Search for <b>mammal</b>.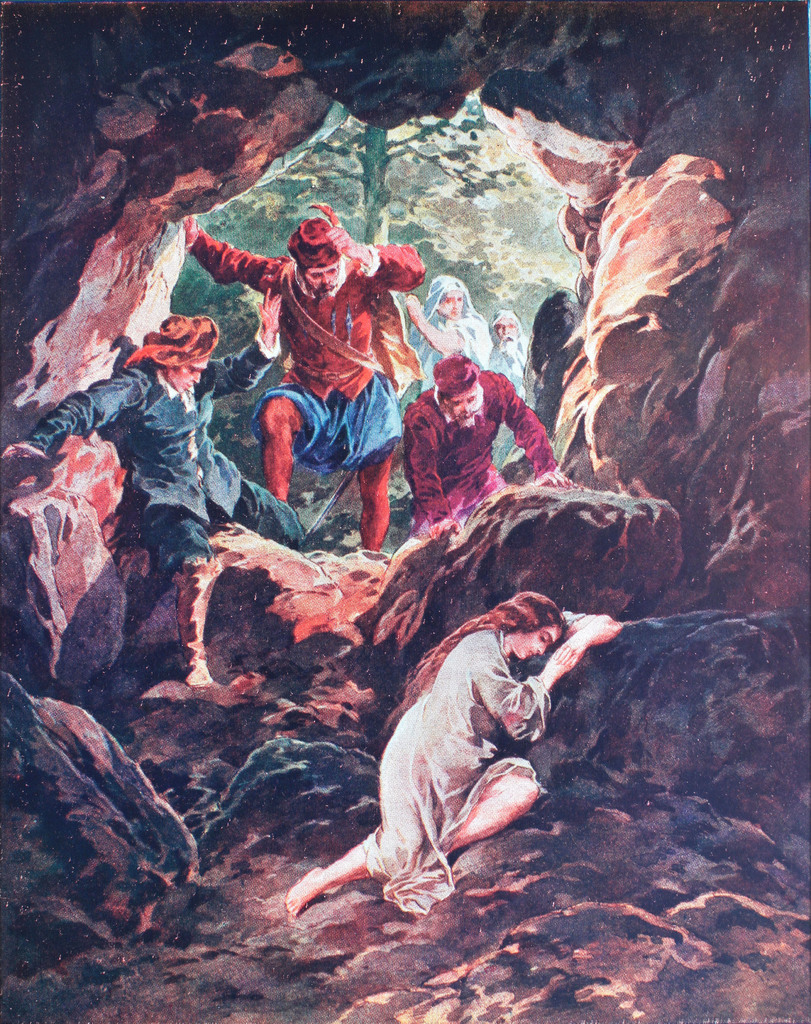
Found at bbox=[487, 308, 529, 401].
